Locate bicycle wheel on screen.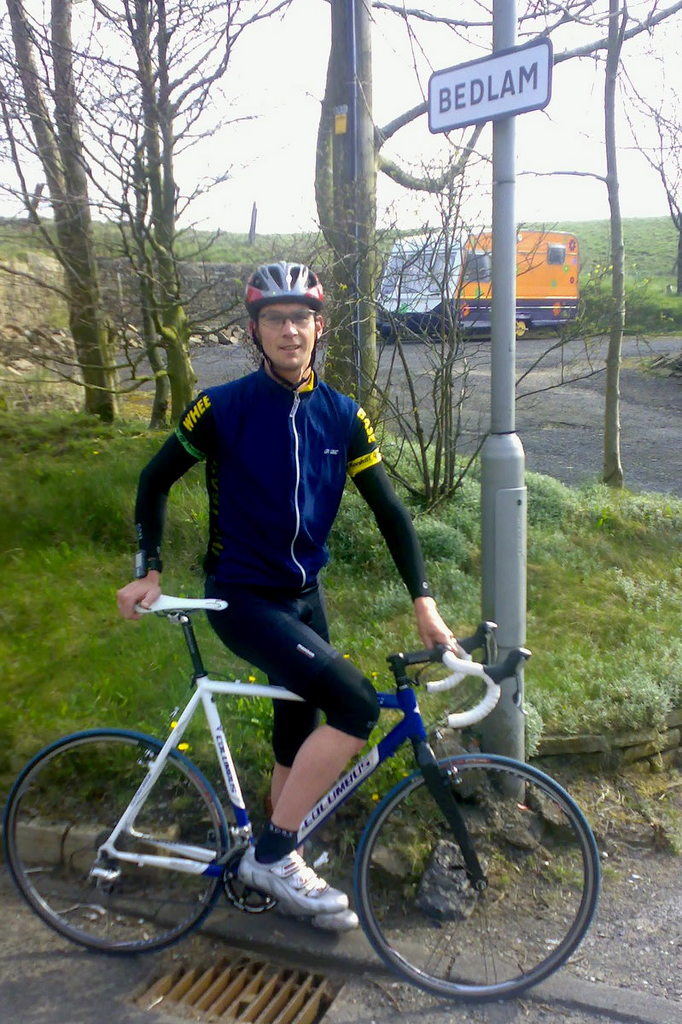
On screen at {"x1": 349, "y1": 750, "x2": 601, "y2": 1004}.
